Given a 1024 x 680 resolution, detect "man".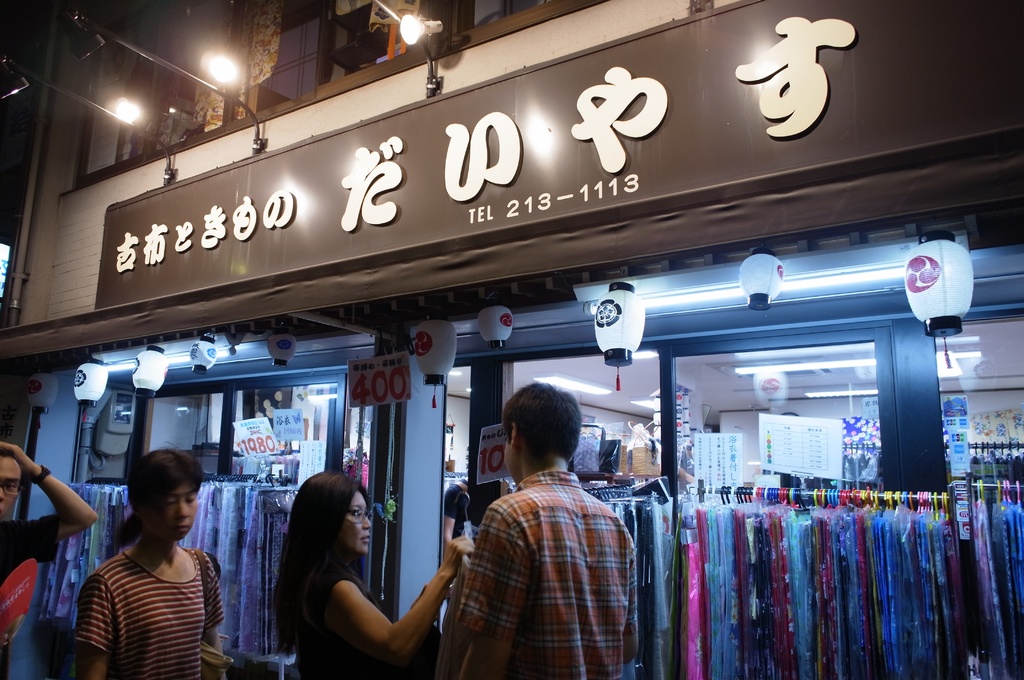
box=[0, 443, 98, 679].
